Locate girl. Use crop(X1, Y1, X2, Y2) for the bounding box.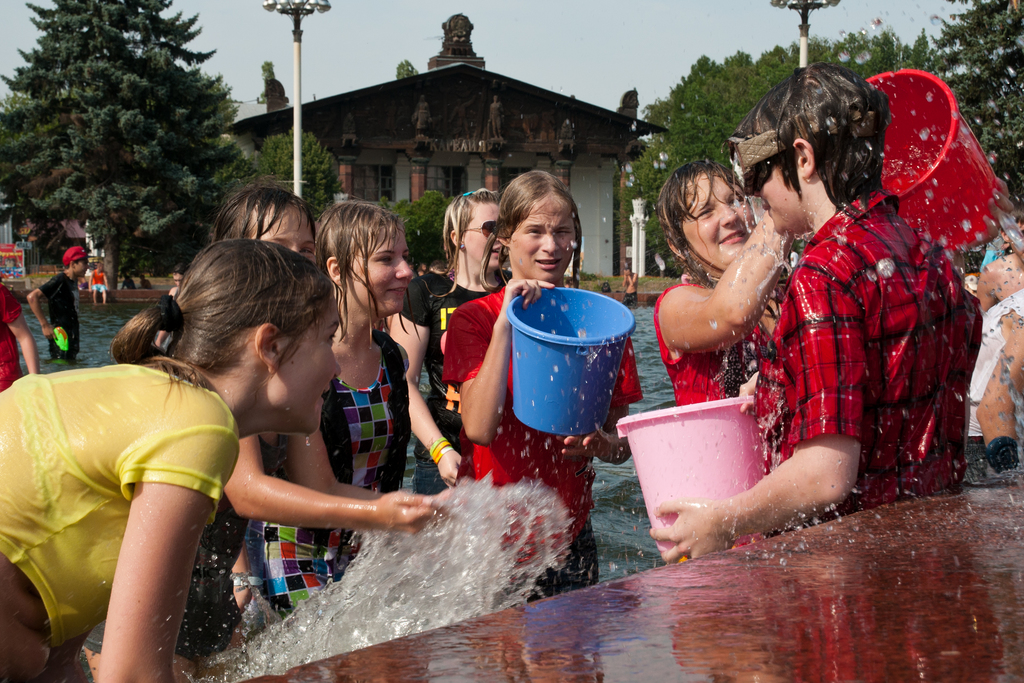
crop(83, 178, 464, 679).
